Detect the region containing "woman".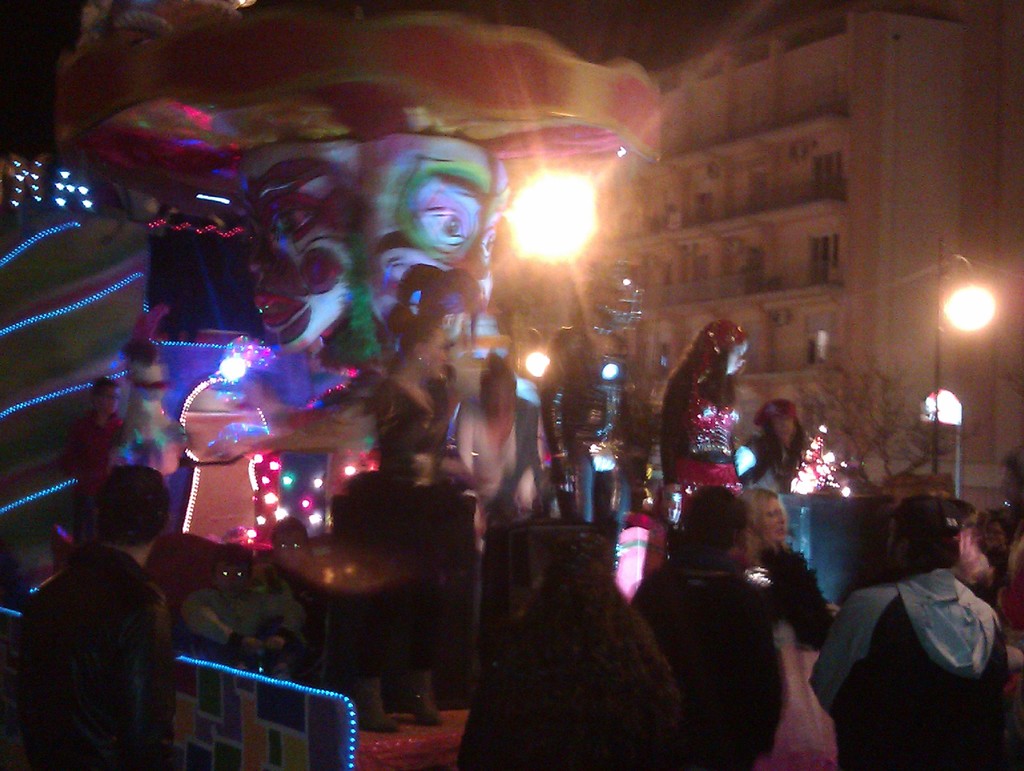
457, 562, 682, 769.
